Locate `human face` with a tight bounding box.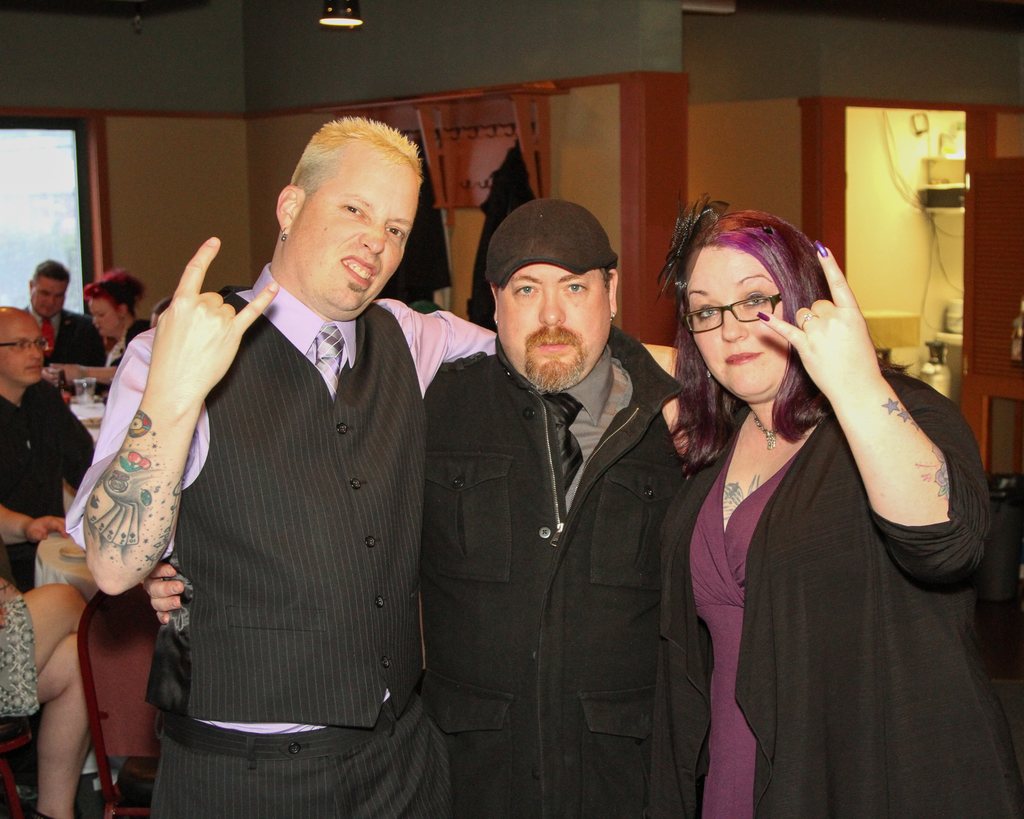
x1=0, y1=310, x2=54, y2=385.
